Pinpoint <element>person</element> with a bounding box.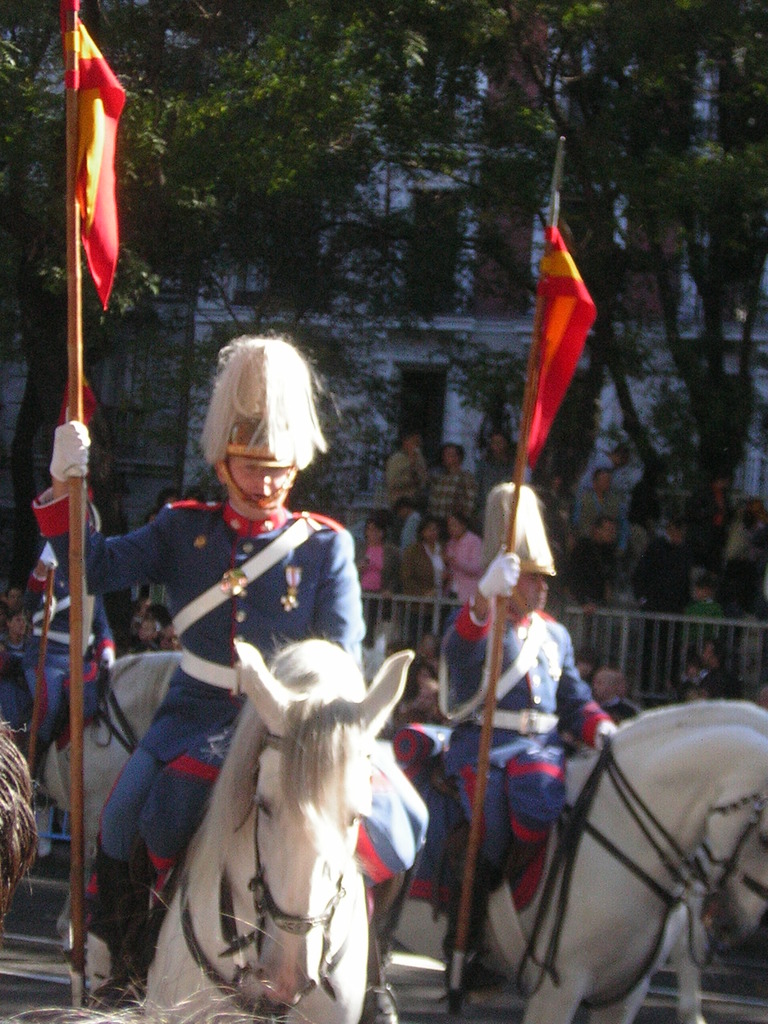
(x1=428, y1=442, x2=474, y2=522).
